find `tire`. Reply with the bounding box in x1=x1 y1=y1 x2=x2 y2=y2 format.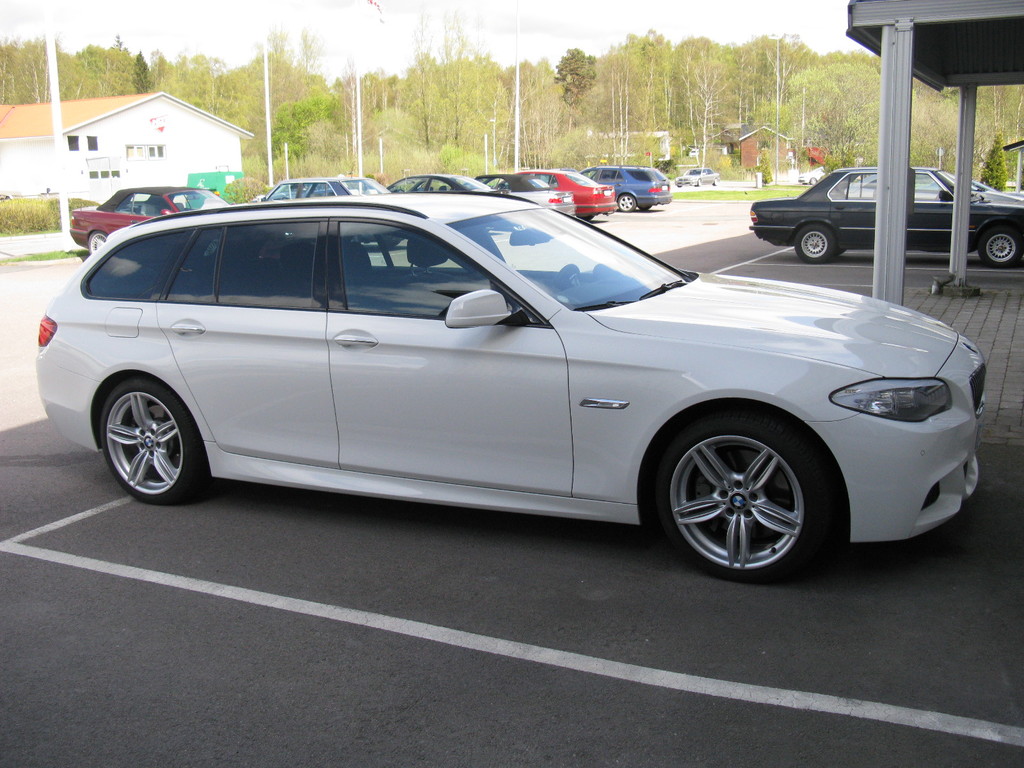
x1=646 y1=412 x2=835 y2=584.
